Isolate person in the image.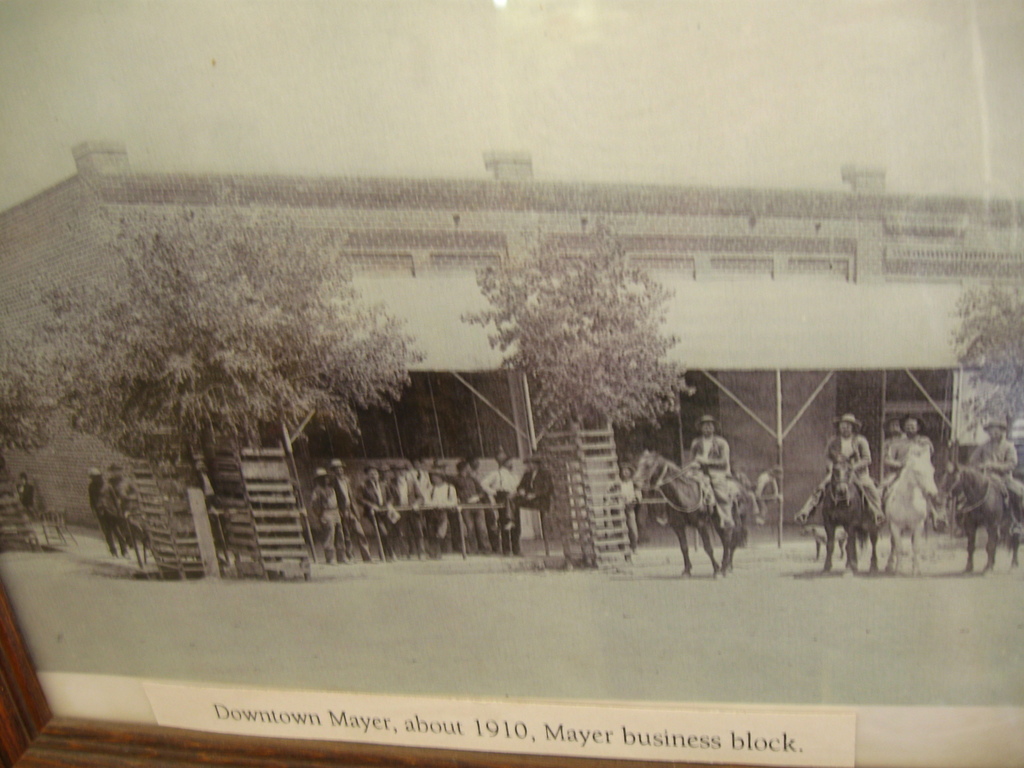
Isolated region: x1=301, y1=456, x2=545, y2=563.
